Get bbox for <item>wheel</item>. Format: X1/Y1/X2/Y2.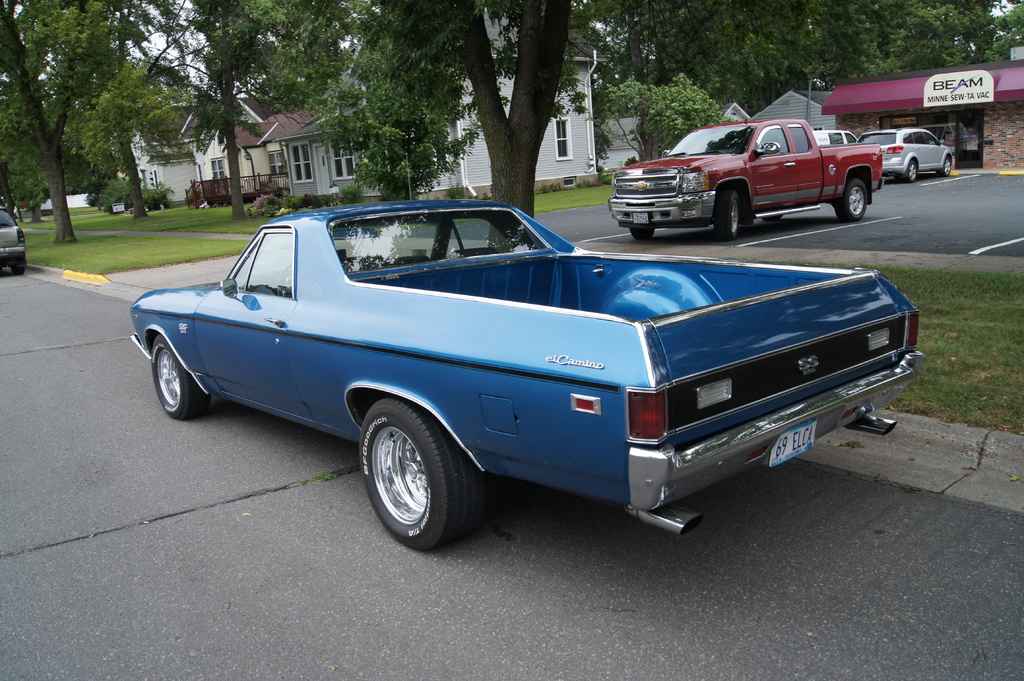
905/159/916/182.
